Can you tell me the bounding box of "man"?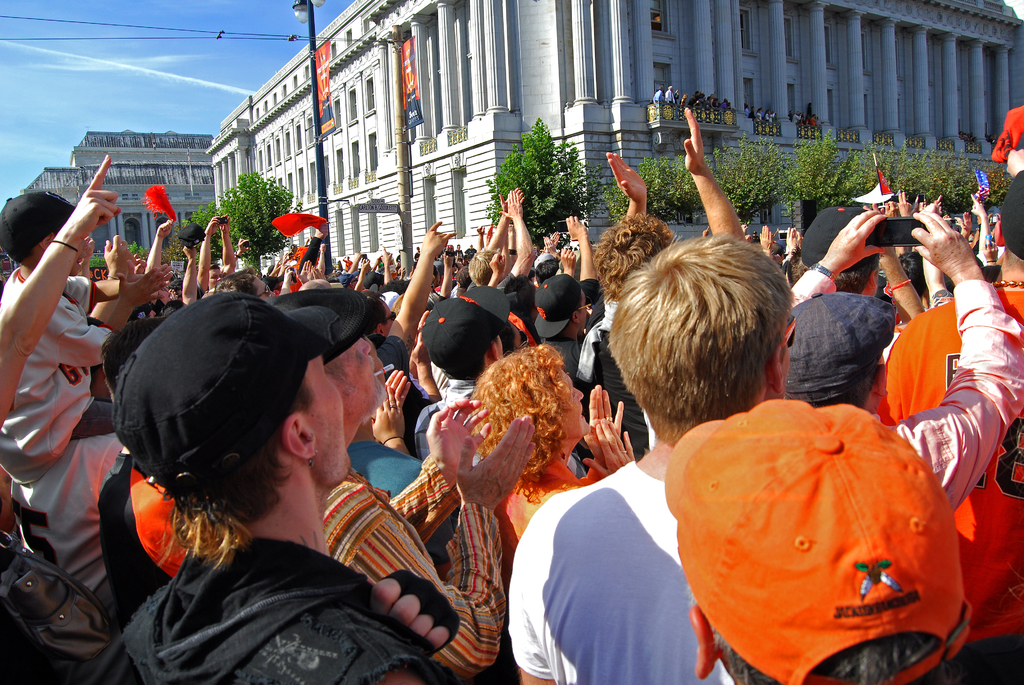
l=659, t=400, r=965, b=684.
